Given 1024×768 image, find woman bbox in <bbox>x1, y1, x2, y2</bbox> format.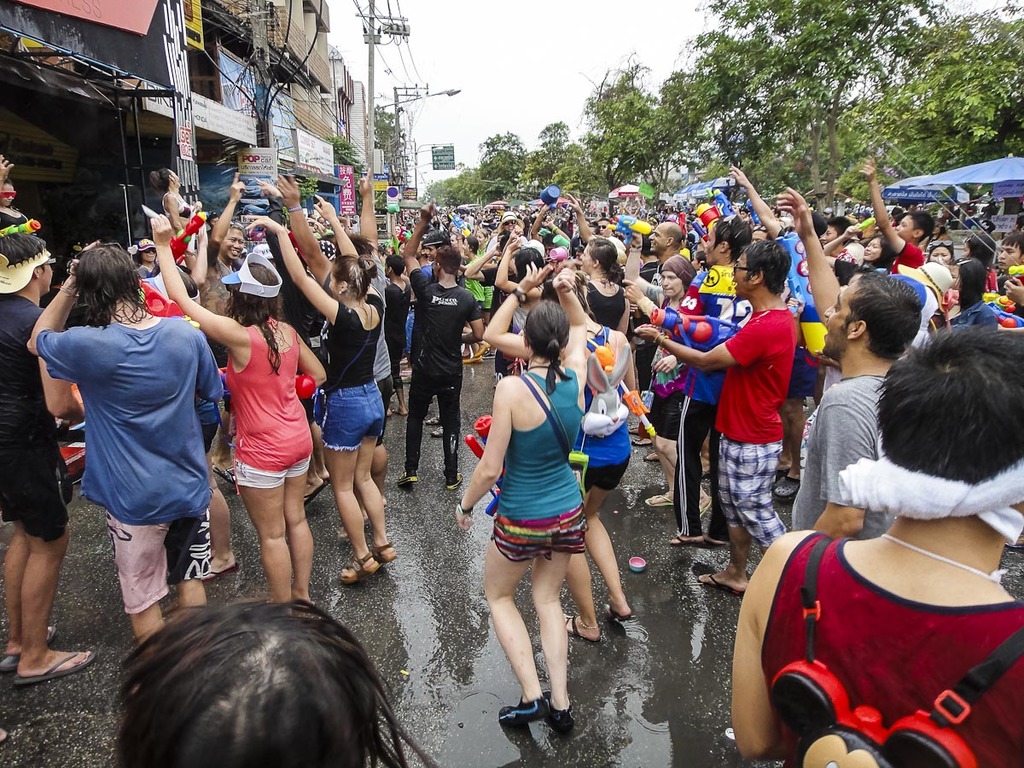
<bbox>152, 166, 195, 230</bbox>.
